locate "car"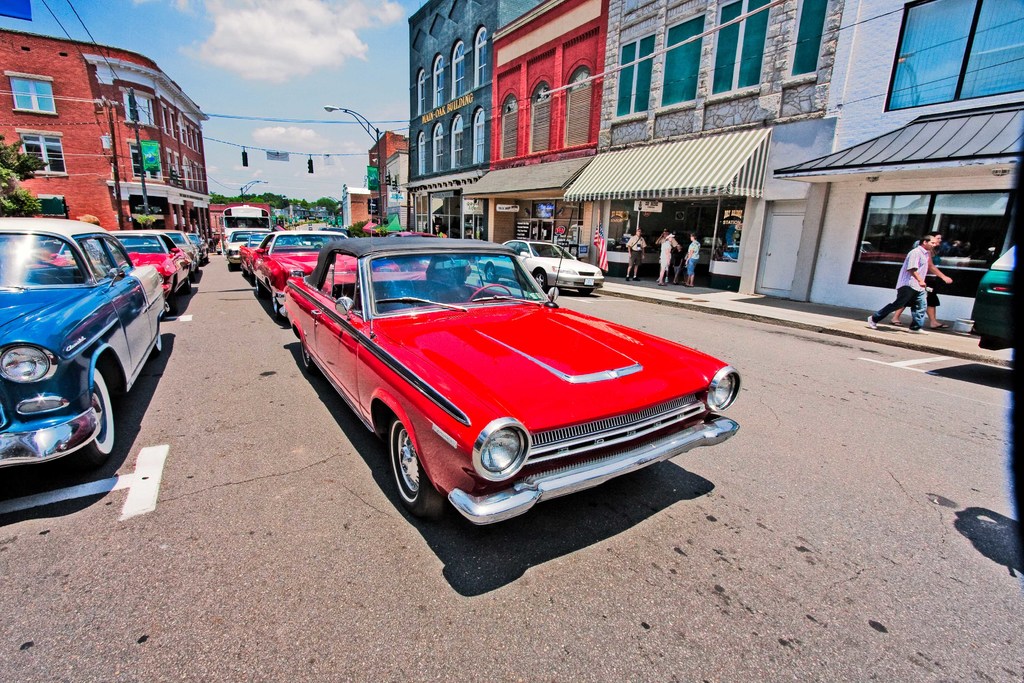
l=239, t=230, r=394, b=323
